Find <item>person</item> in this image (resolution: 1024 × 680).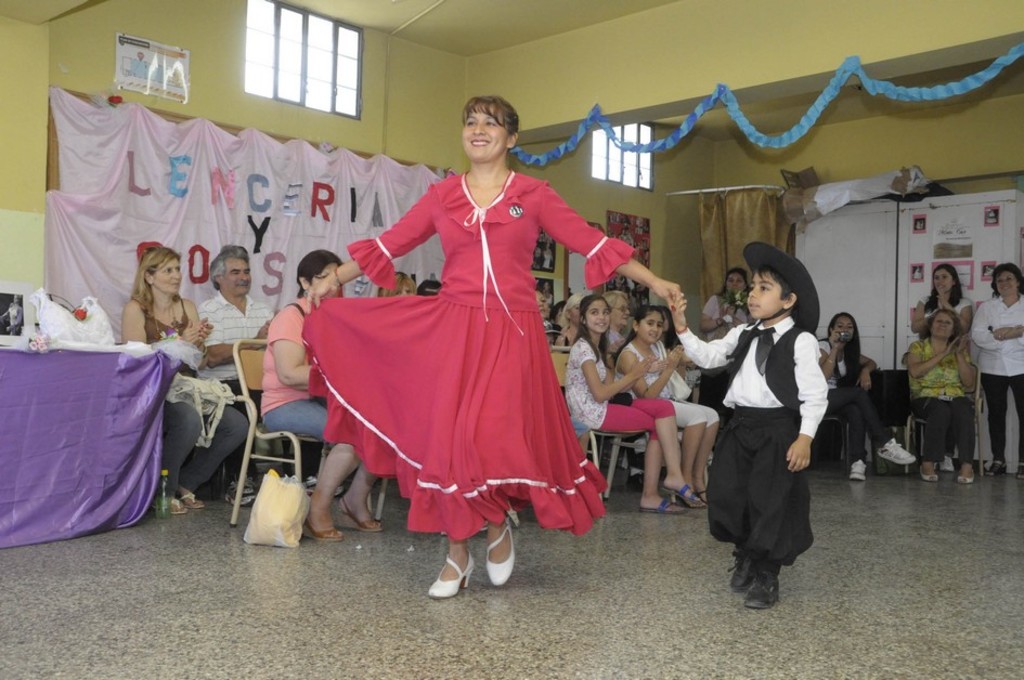
box(611, 308, 723, 497).
